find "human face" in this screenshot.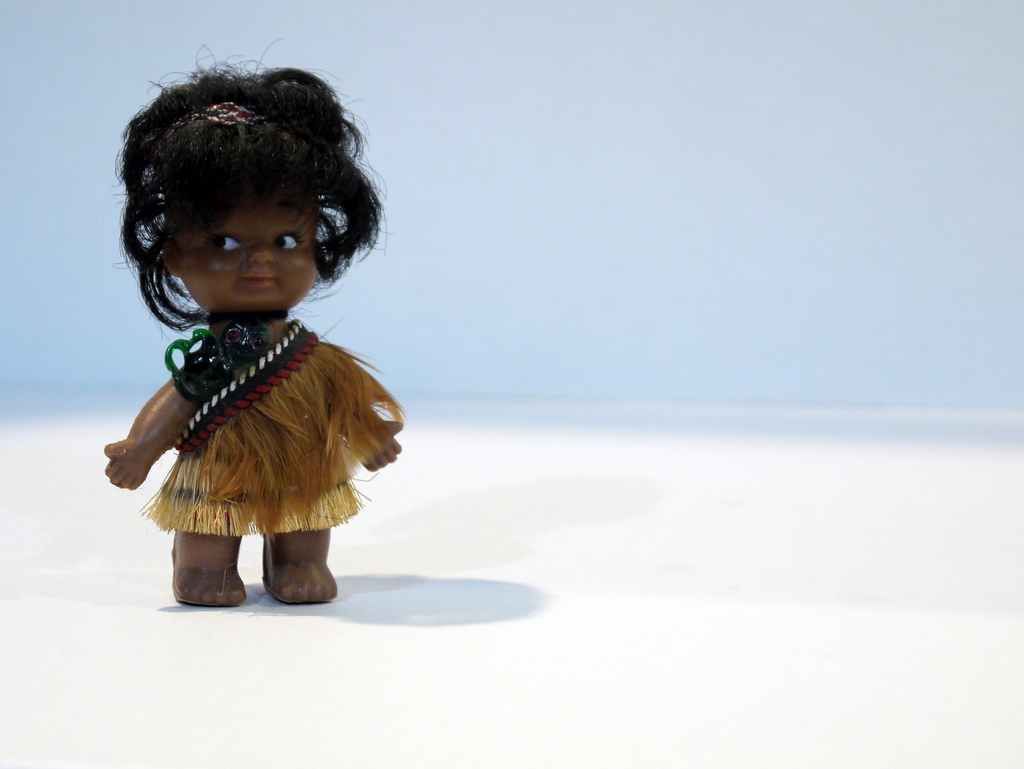
The bounding box for "human face" is x1=177 y1=193 x2=318 y2=309.
